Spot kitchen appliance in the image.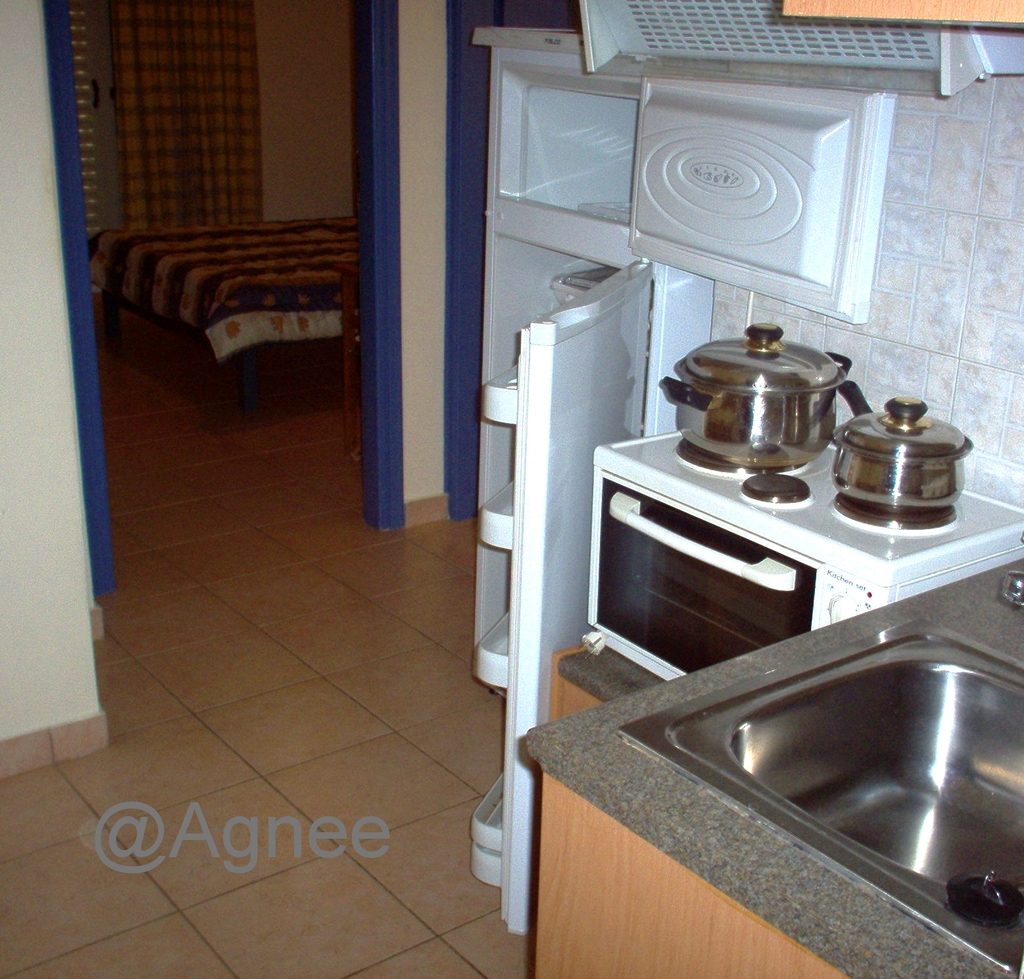
kitchen appliance found at x1=656 y1=322 x2=847 y2=466.
